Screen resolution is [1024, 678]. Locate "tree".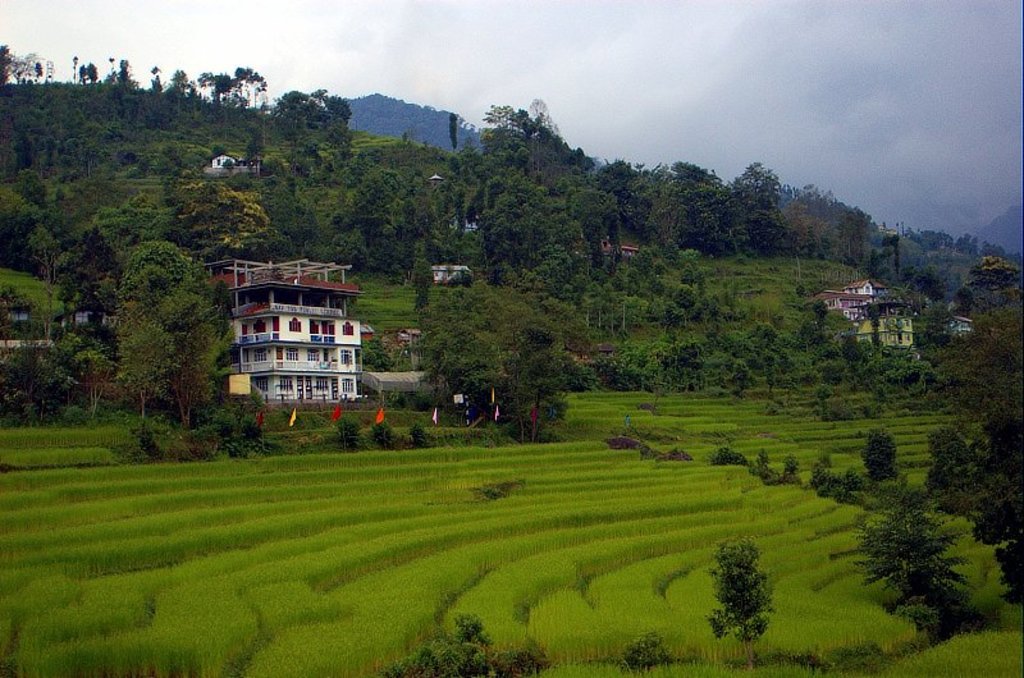
BBox(82, 232, 191, 426).
